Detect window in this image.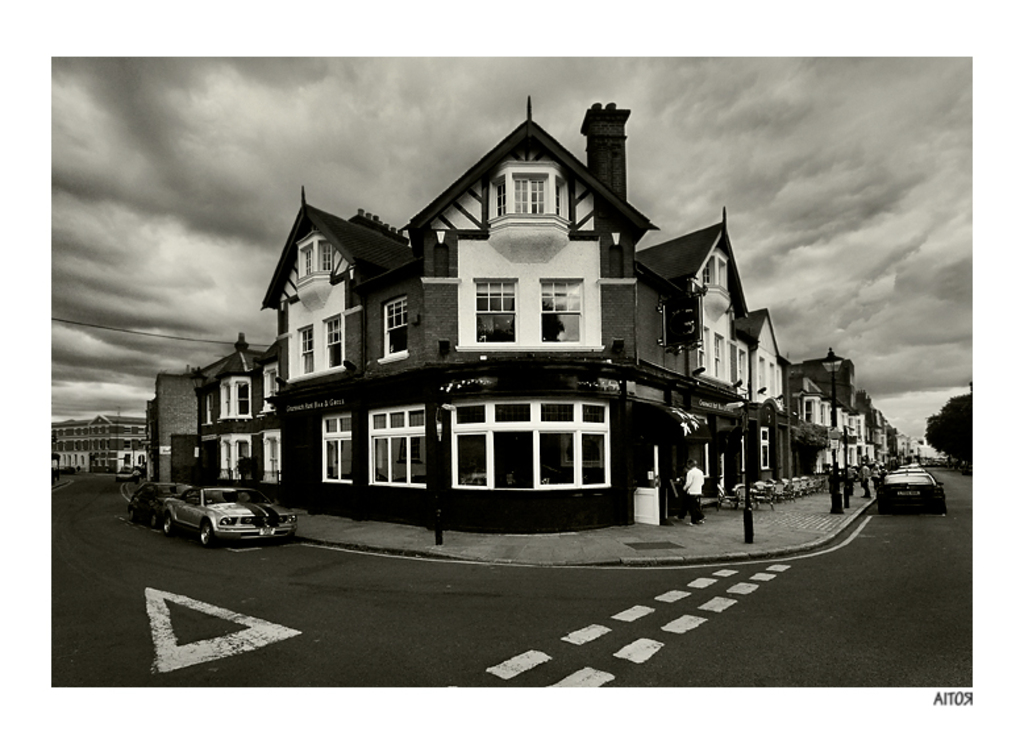
Detection: [261, 366, 278, 412].
